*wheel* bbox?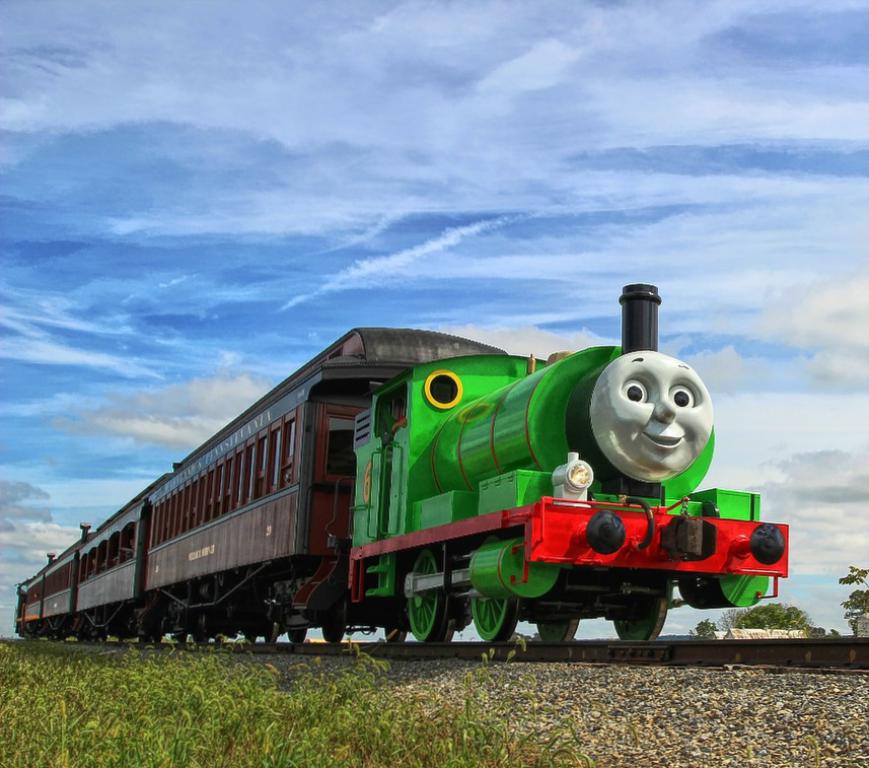
[x1=613, y1=601, x2=669, y2=641]
